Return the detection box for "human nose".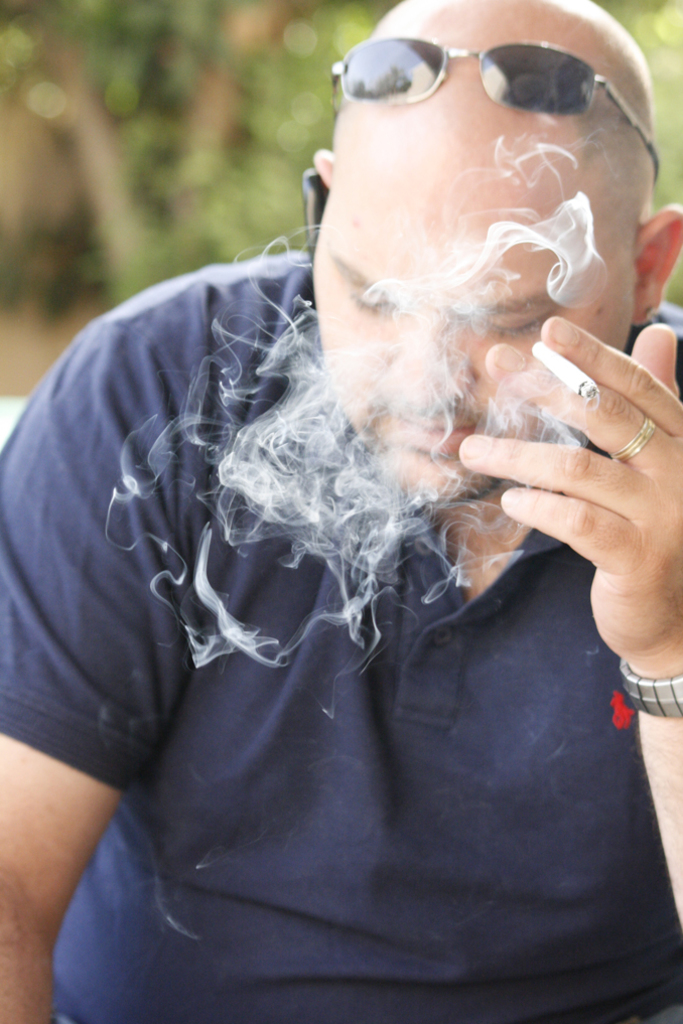
<box>382,321,468,408</box>.
